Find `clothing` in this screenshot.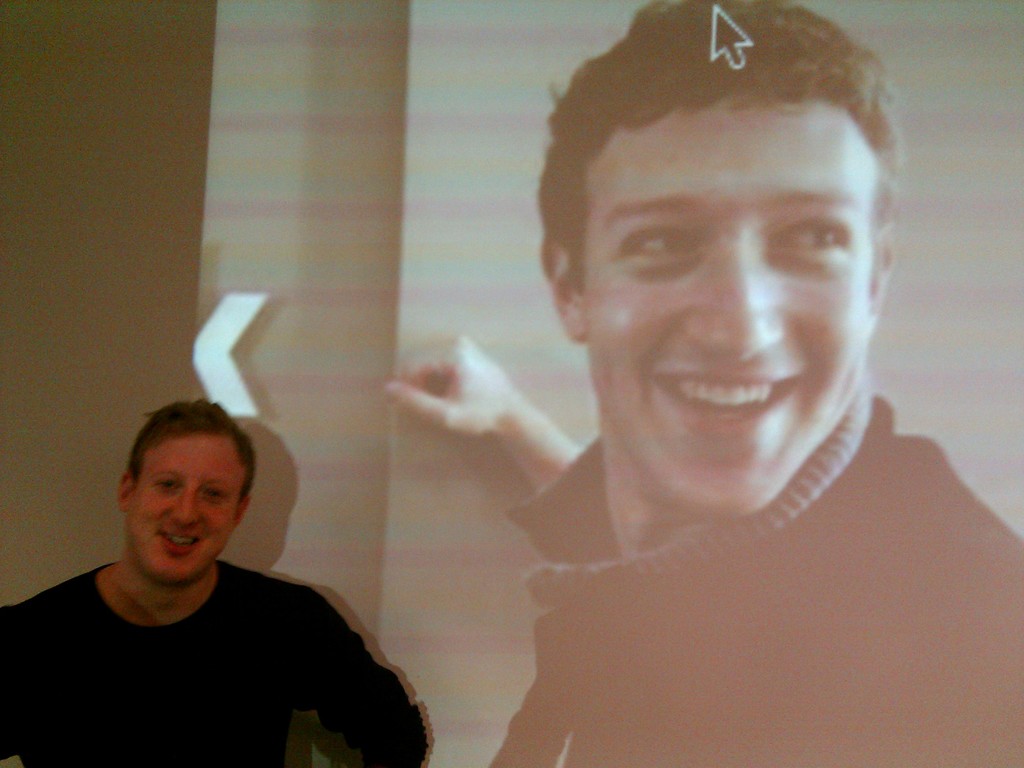
The bounding box for `clothing` is [495, 378, 1020, 767].
